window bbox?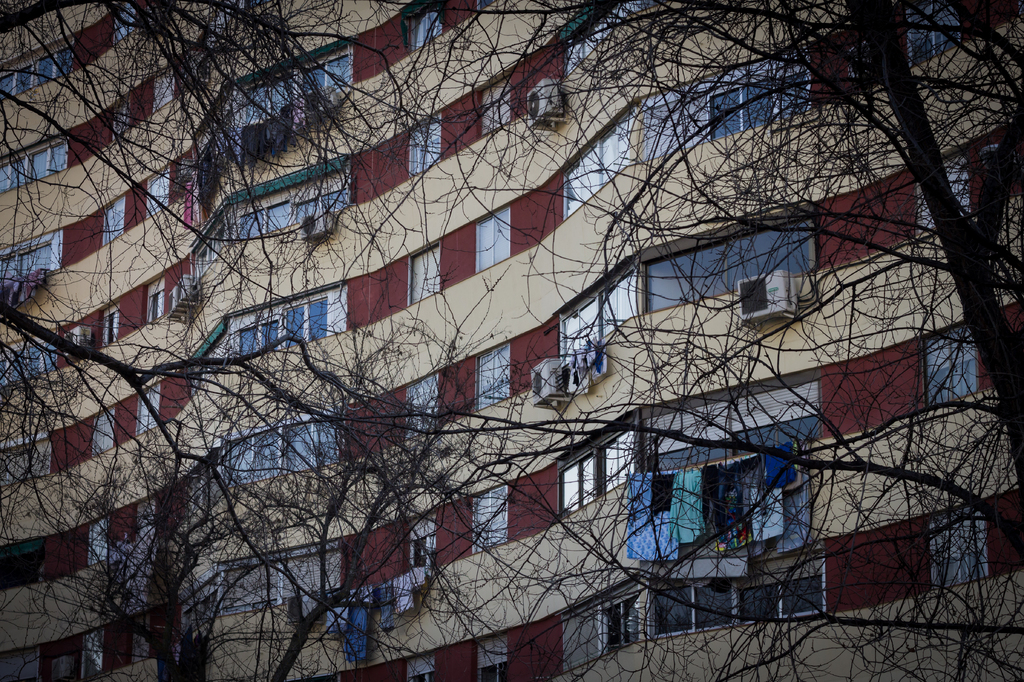
detection(101, 205, 119, 248)
